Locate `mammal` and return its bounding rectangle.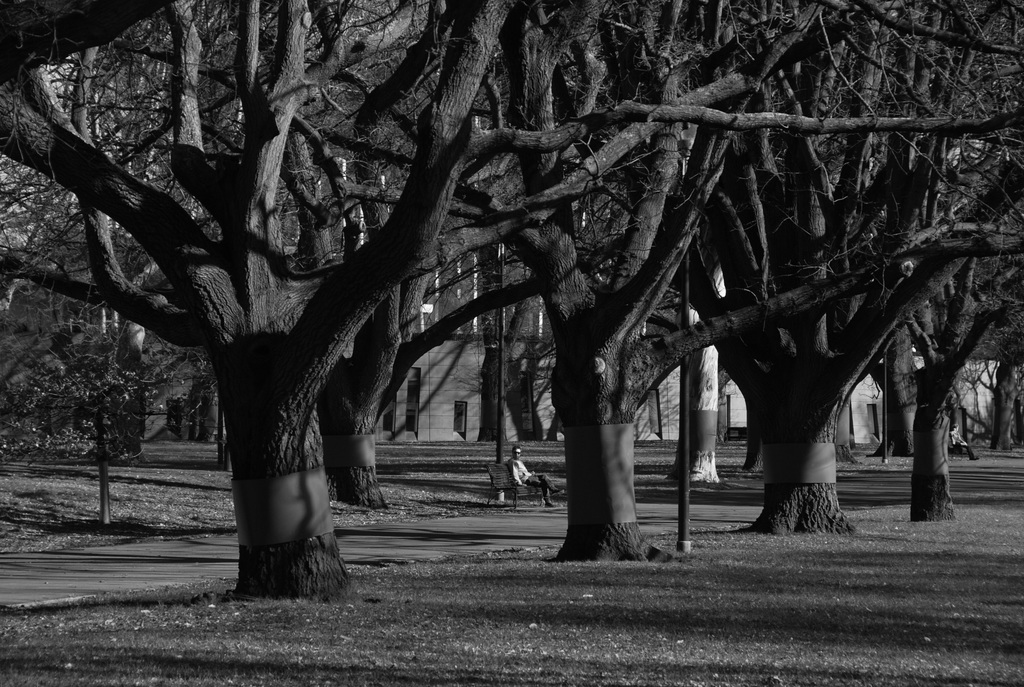
locate(498, 424, 579, 521).
